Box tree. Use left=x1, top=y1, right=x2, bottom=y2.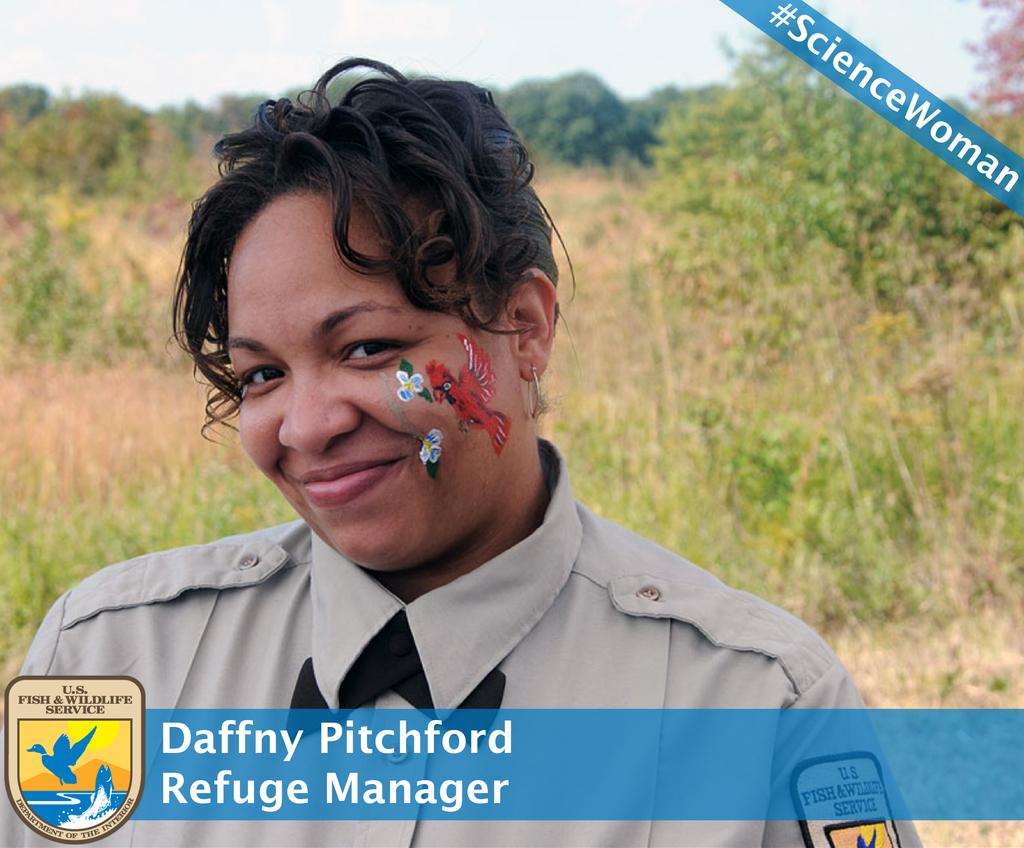
left=0, top=80, right=52, bottom=122.
